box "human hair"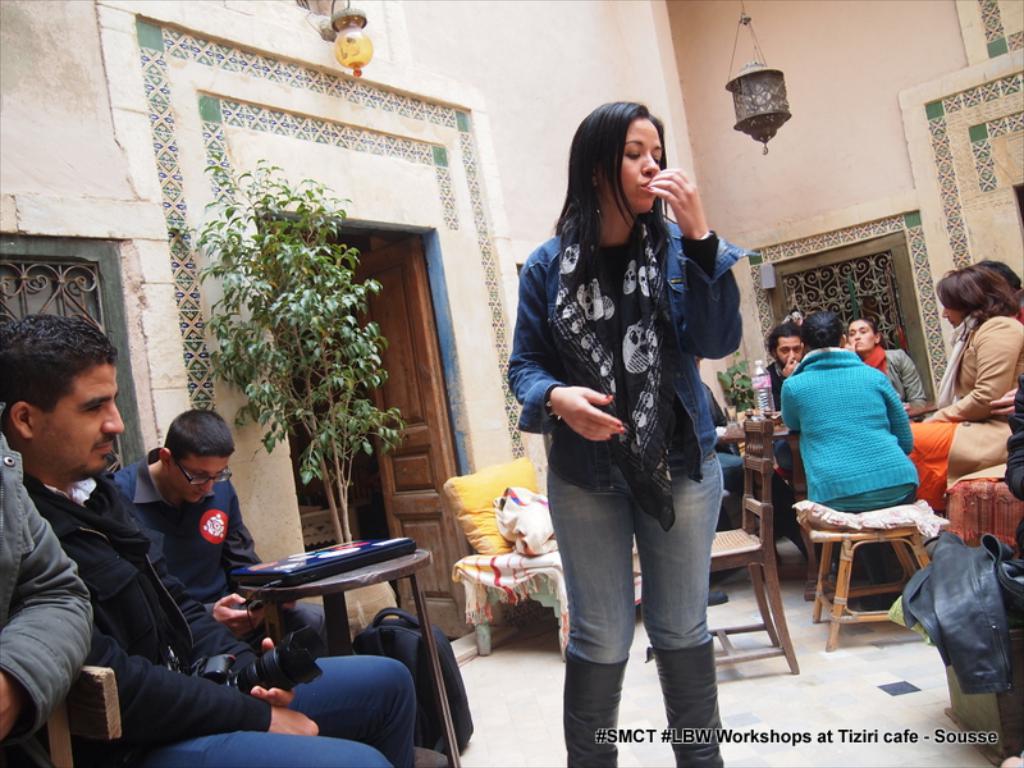
box=[984, 253, 1020, 289]
